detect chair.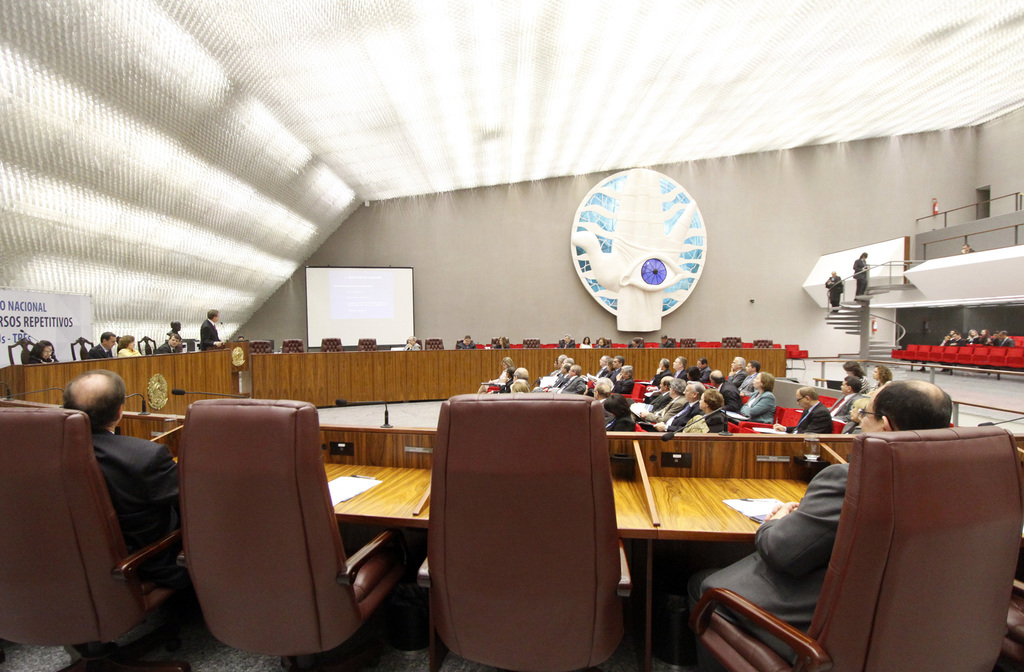
Detected at 774/404/788/426.
